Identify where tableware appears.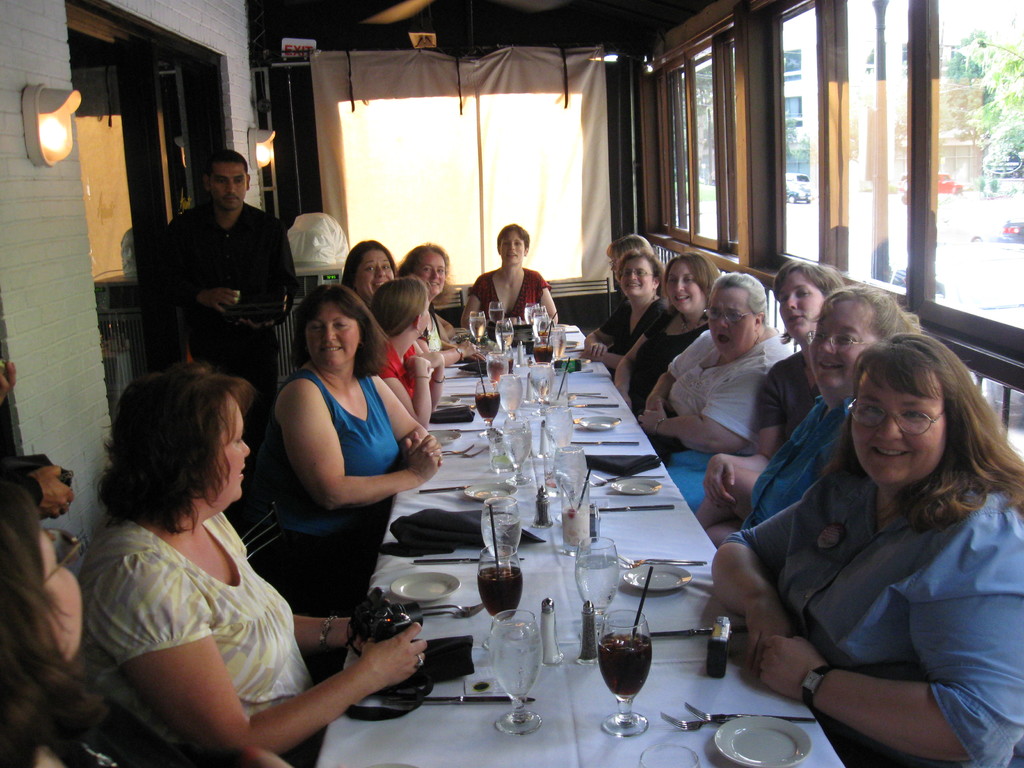
Appears at rect(622, 556, 708, 568).
